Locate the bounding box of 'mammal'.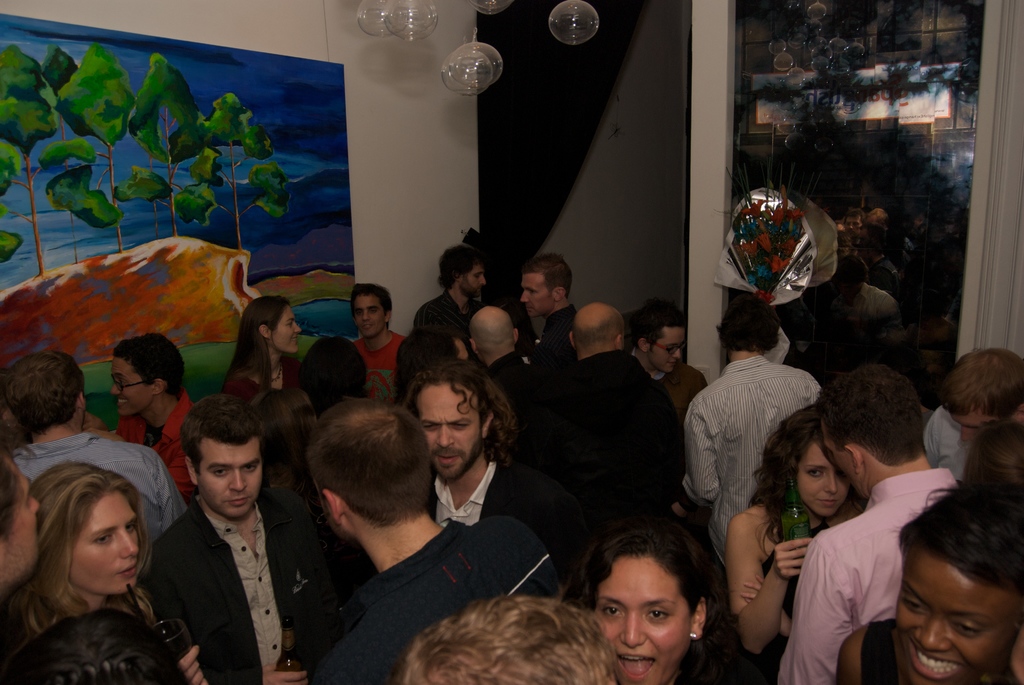
Bounding box: (x1=403, y1=242, x2=488, y2=343).
